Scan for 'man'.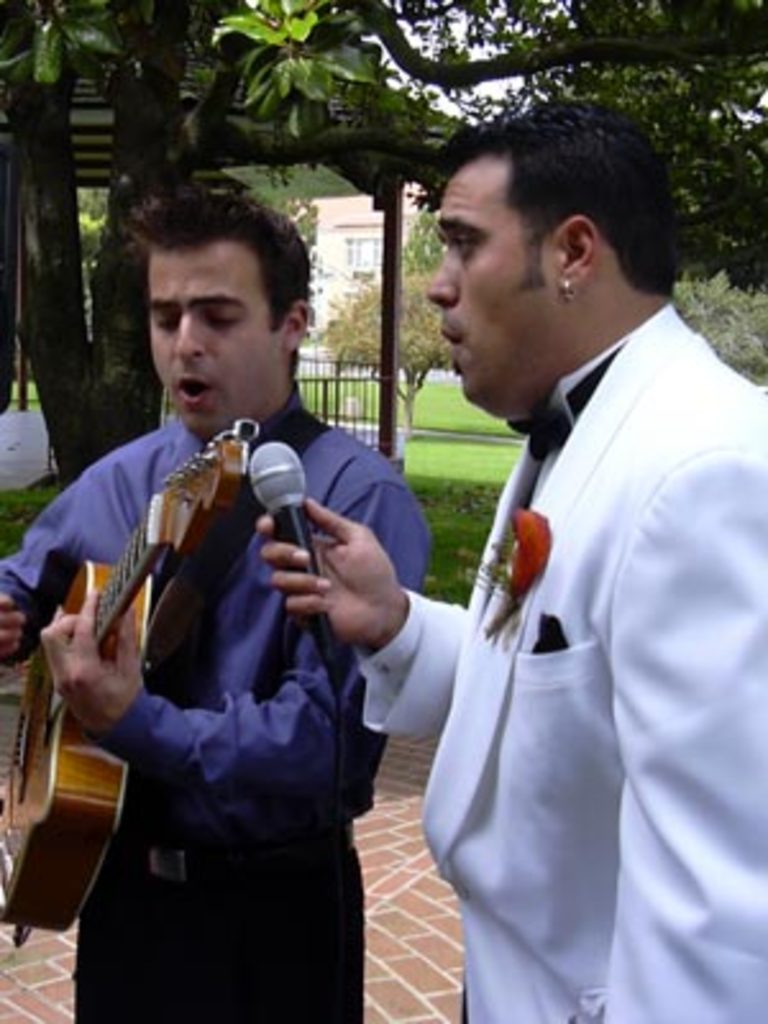
Scan result: [0, 189, 433, 1021].
